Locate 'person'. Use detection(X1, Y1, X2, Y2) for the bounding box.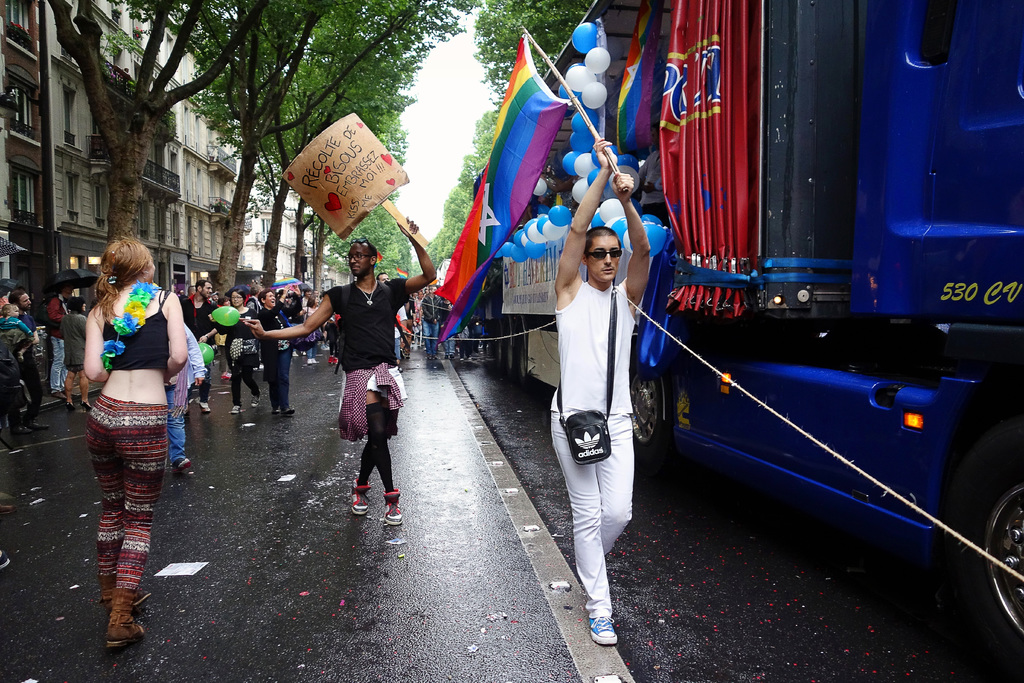
detection(548, 190, 650, 641).
